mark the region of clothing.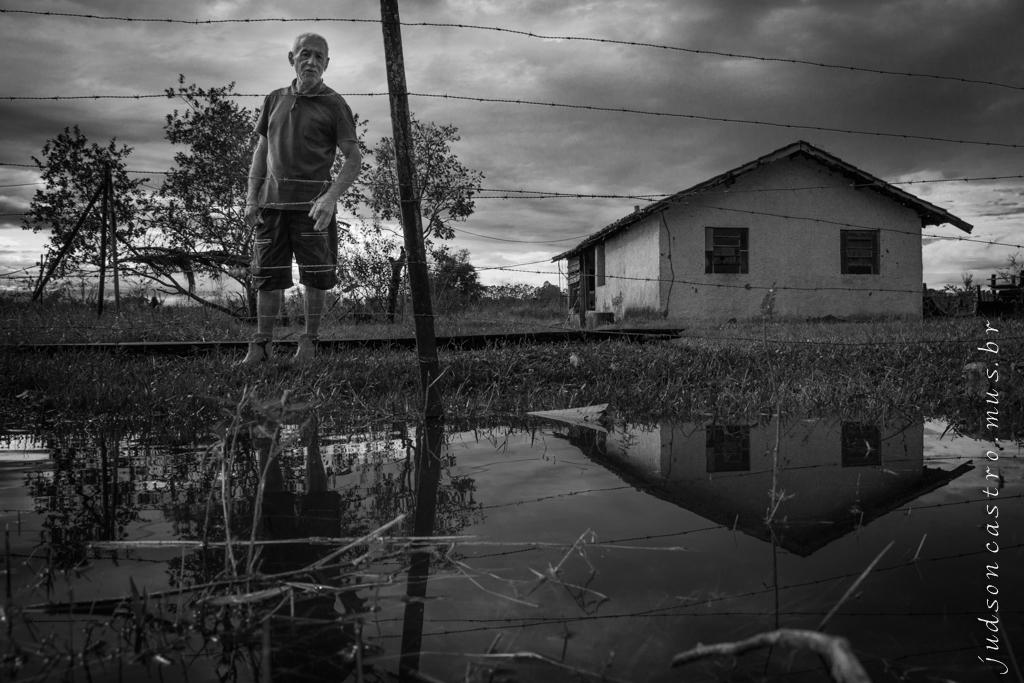
Region: box=[257, 73, 362, 211].
